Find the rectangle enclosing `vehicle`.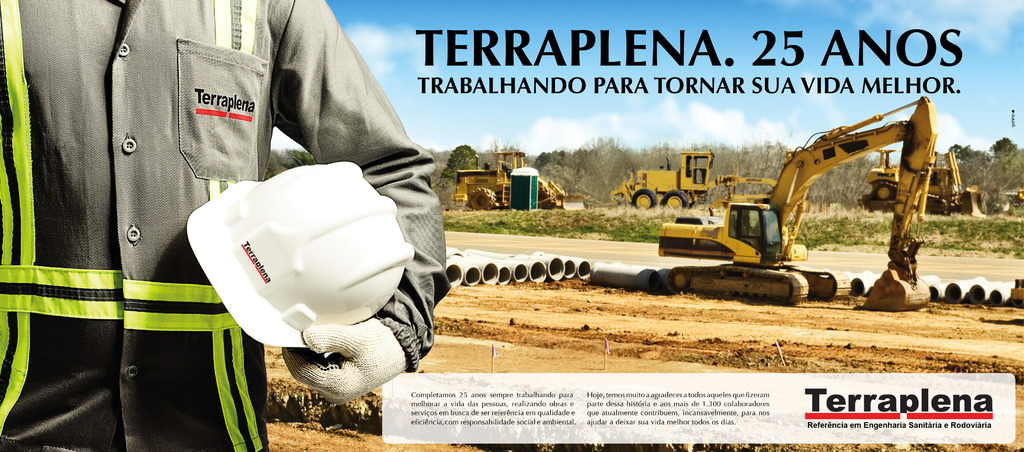
865,147,985,219.
